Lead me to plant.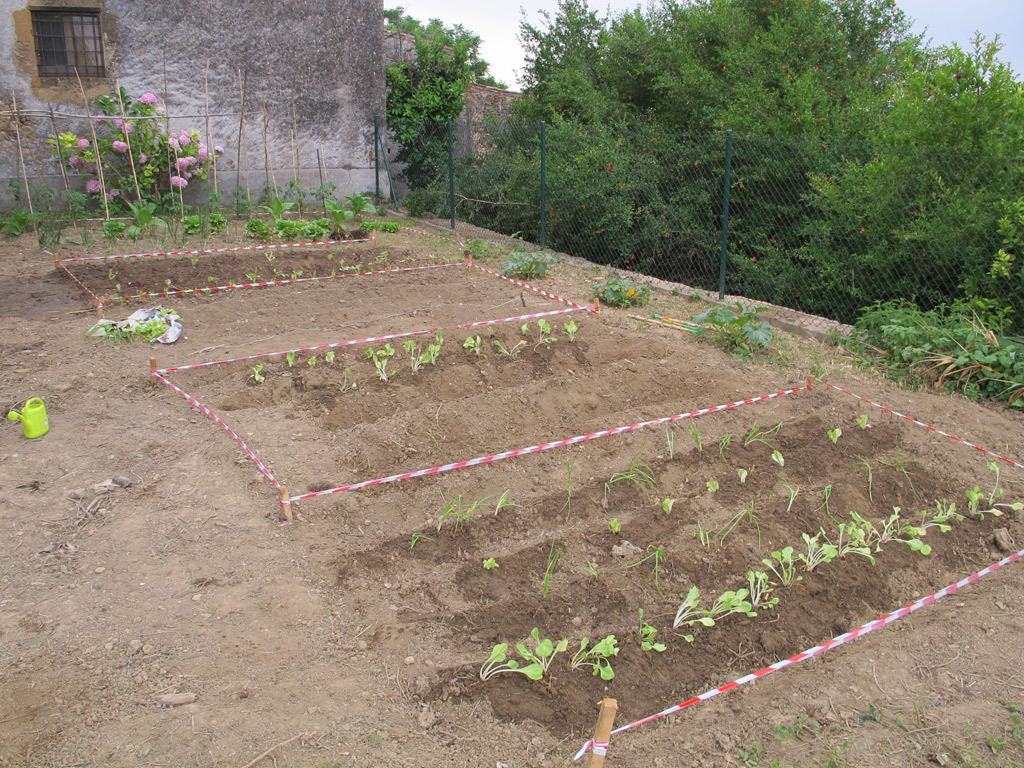
Lead to detection(777, 478, 803, 514).
